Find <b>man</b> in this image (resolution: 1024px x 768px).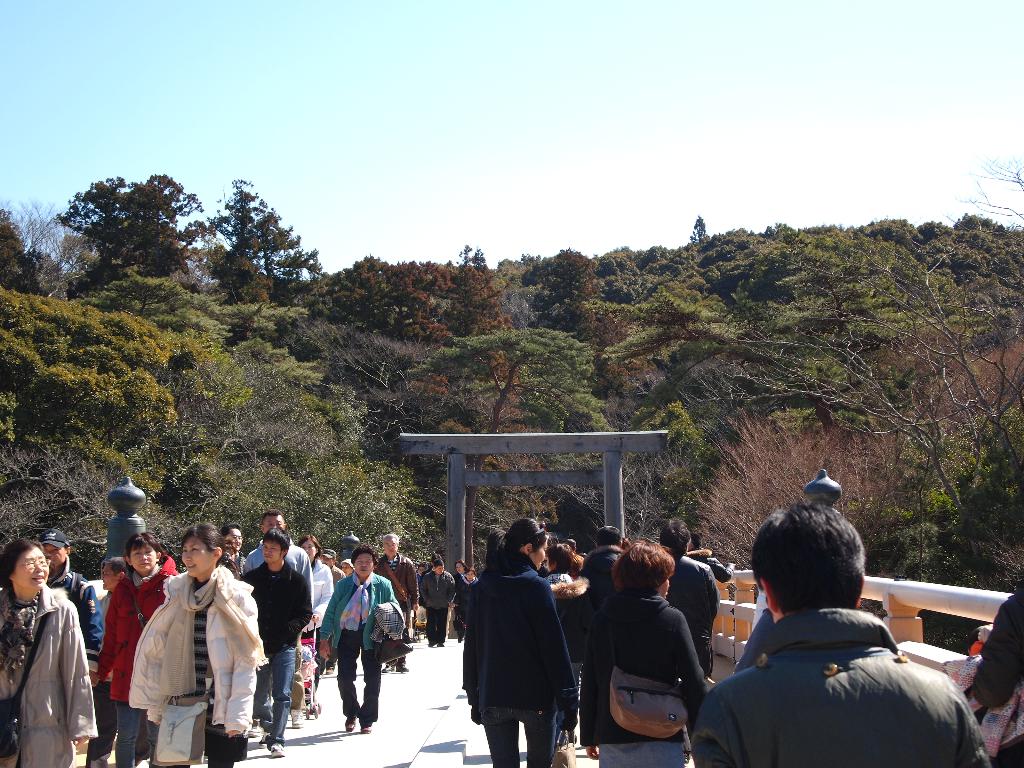
left=241, top=508, right=310, bottom=577.
